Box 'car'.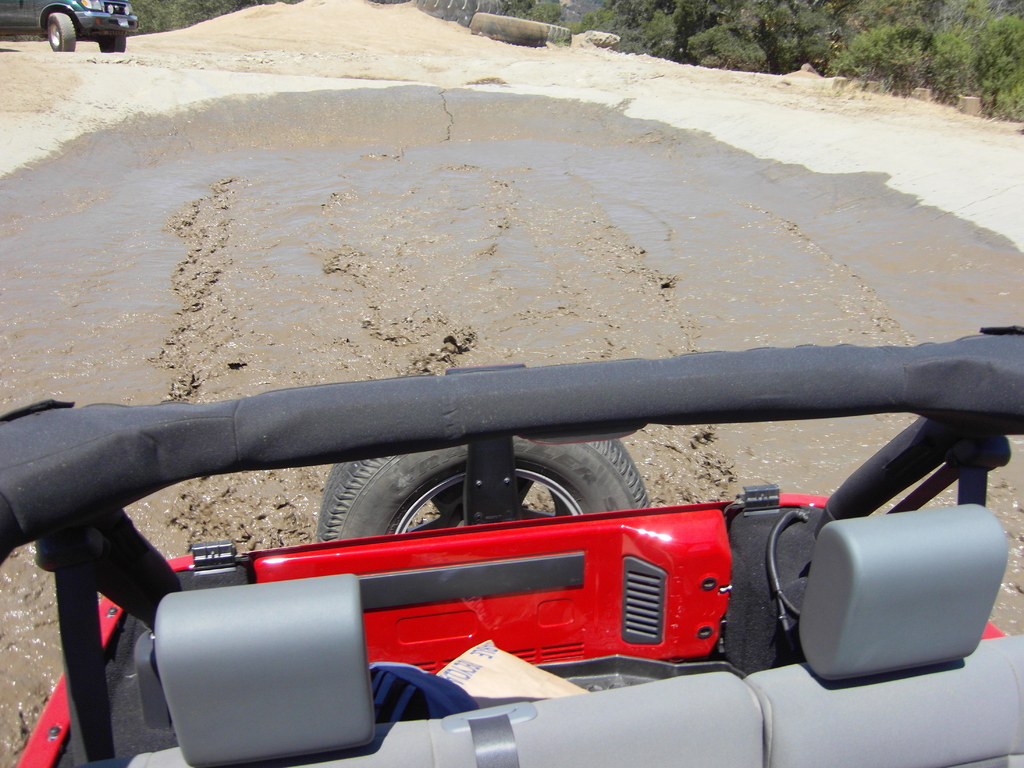
(left=0, top=0, right=138, bottom=51).
